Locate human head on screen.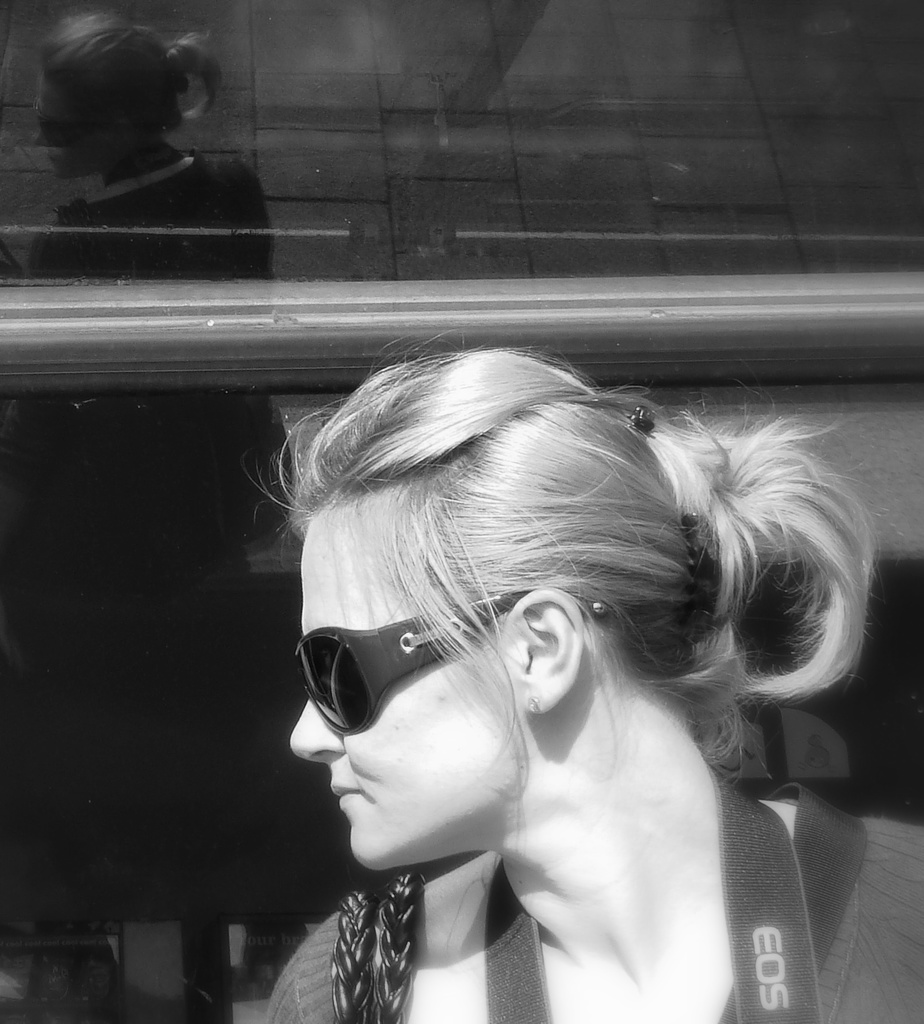
On screen at x1=23, y1=4, x2=230, y2=170.
